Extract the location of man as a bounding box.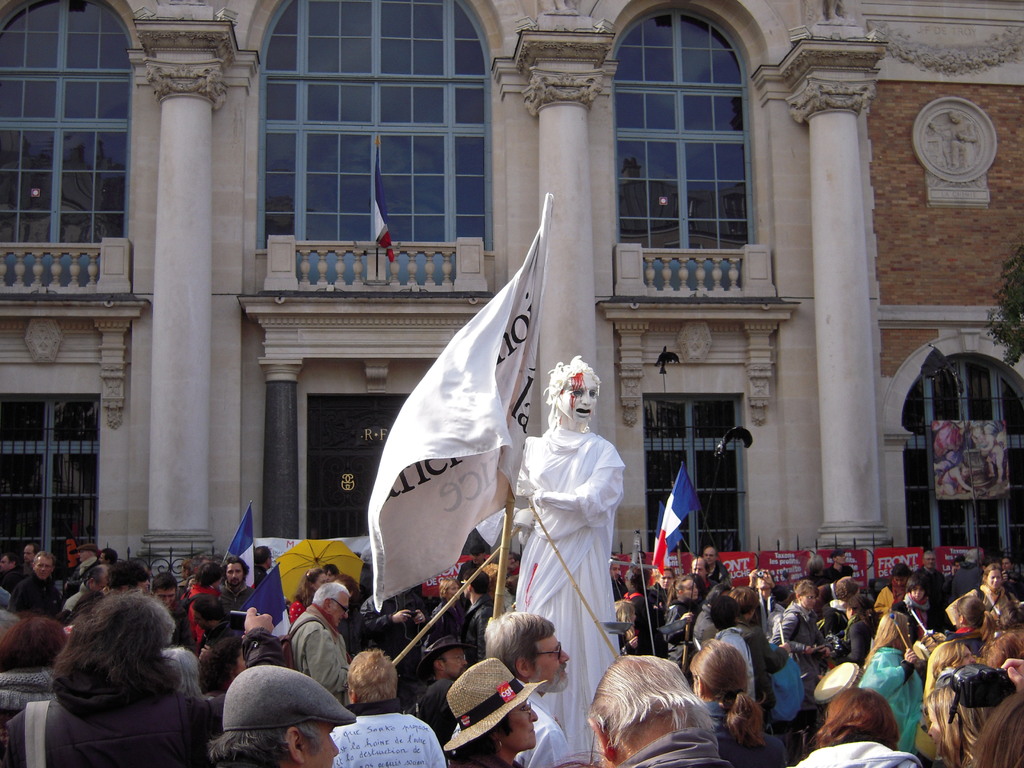
bbox=(0, 552, 28, 595).
